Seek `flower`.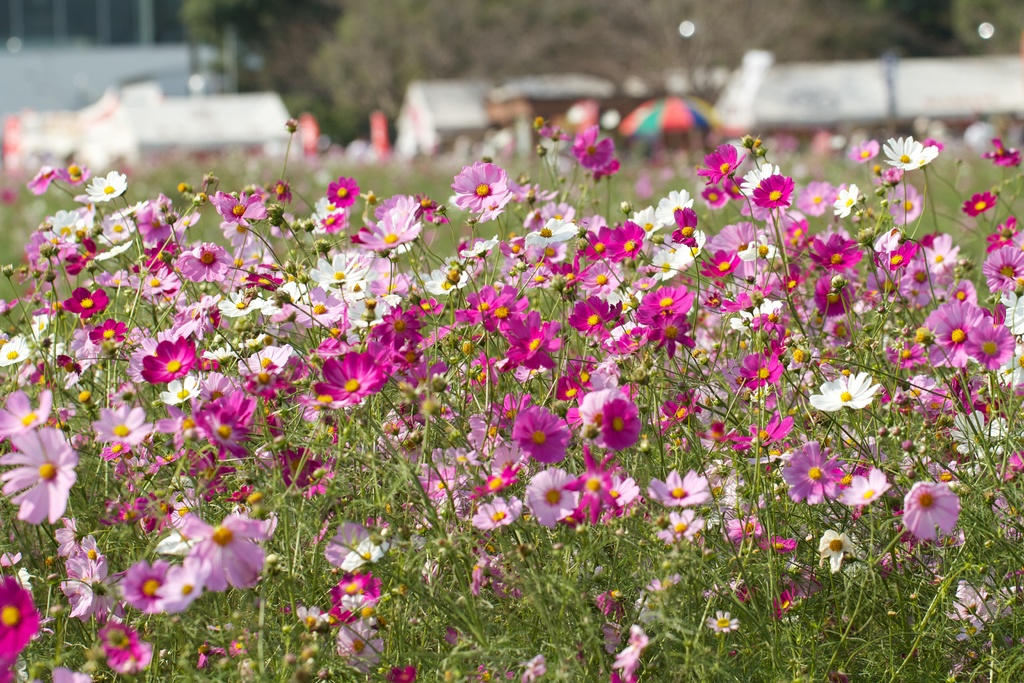
[left=902, top=482, right=965, bottom=541].
